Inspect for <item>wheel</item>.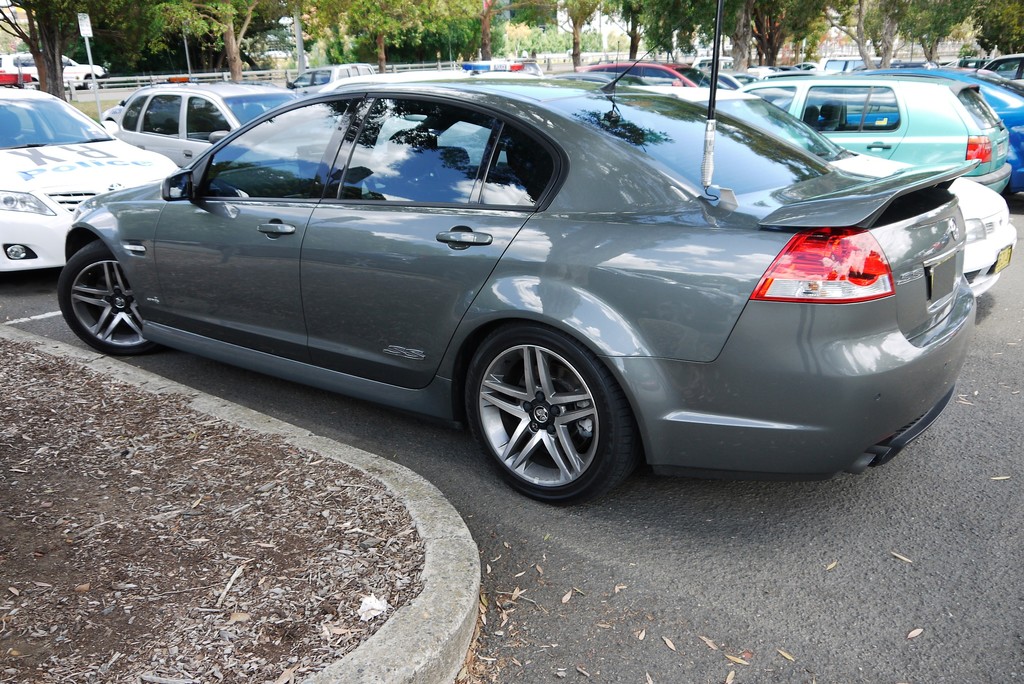
Inspection: crop(467, 323, 655, 514).
